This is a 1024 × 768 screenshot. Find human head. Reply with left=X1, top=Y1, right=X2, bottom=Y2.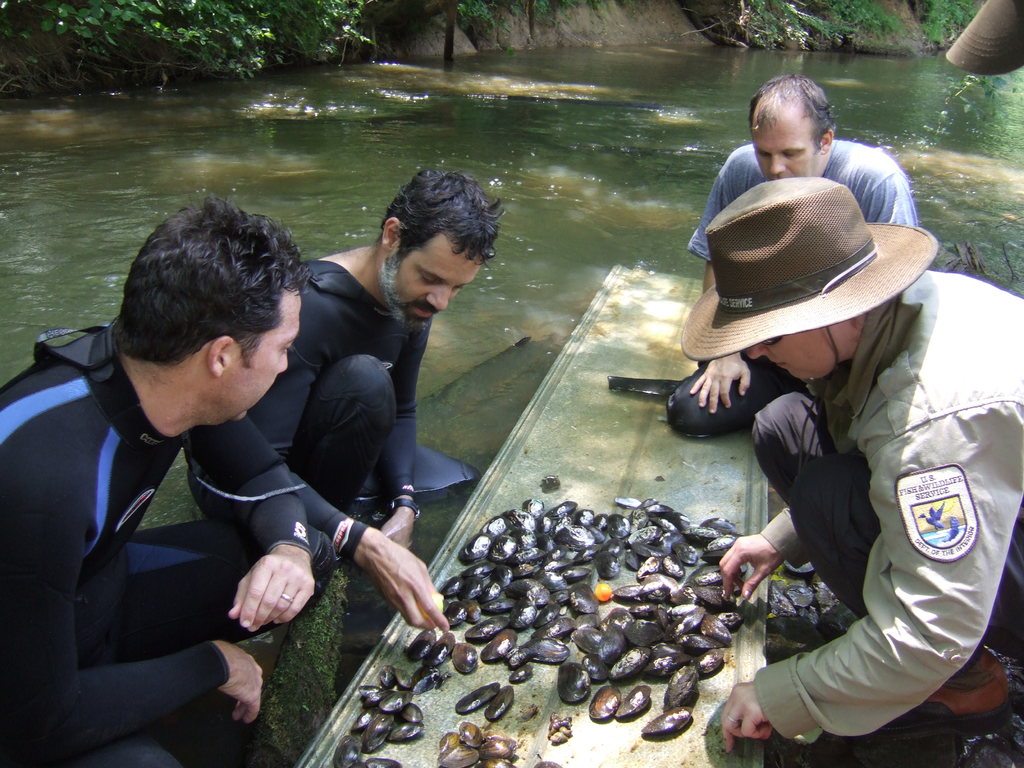
left=102, top=204, right=319, bottom=447.
